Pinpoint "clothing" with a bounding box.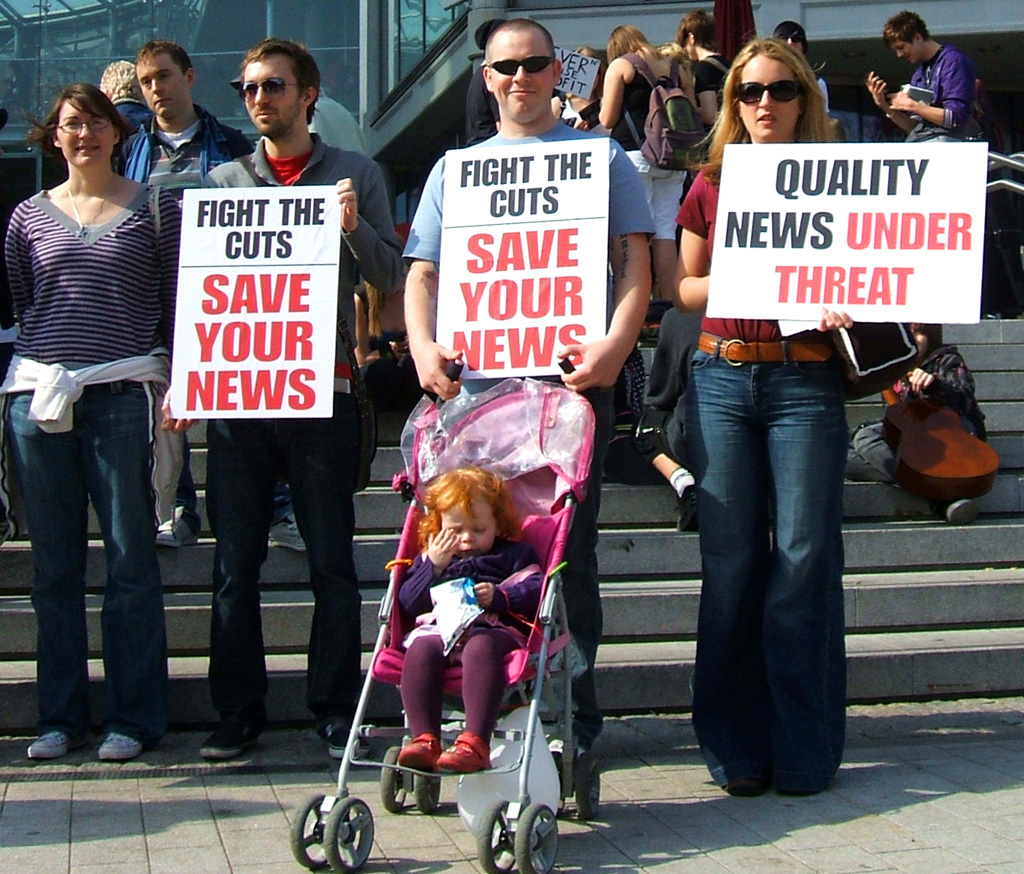
bbox(399, 122, 661, 740).
